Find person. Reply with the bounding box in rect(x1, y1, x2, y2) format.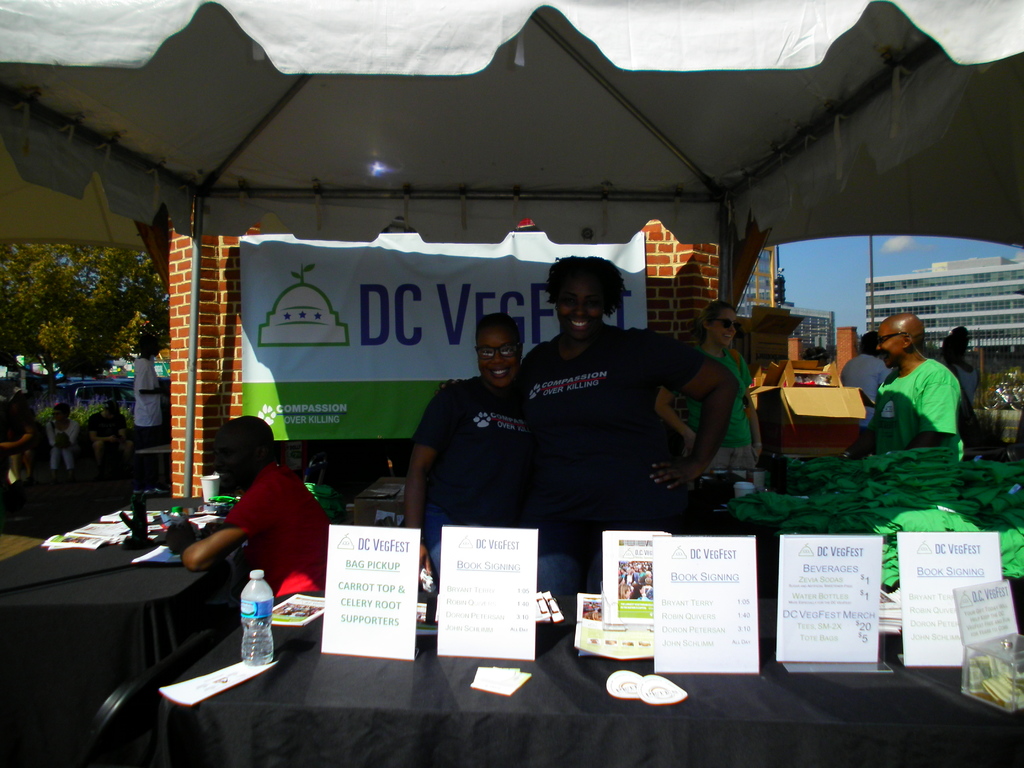
rect(86, 403, 131, 481).
